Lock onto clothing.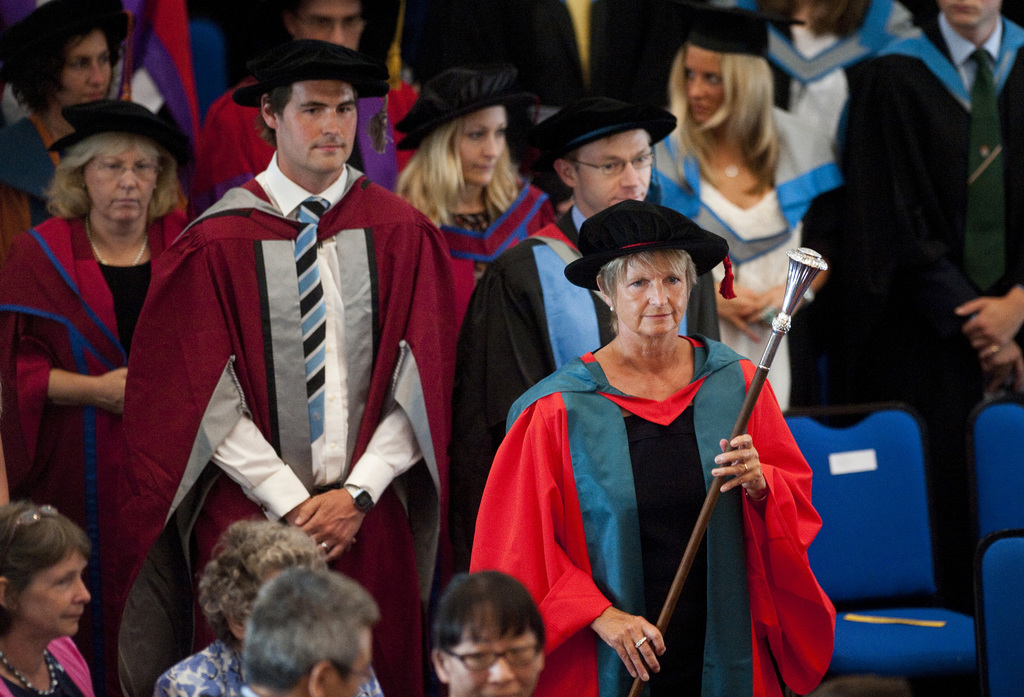
Locked: 638, 93, 831, 426.
